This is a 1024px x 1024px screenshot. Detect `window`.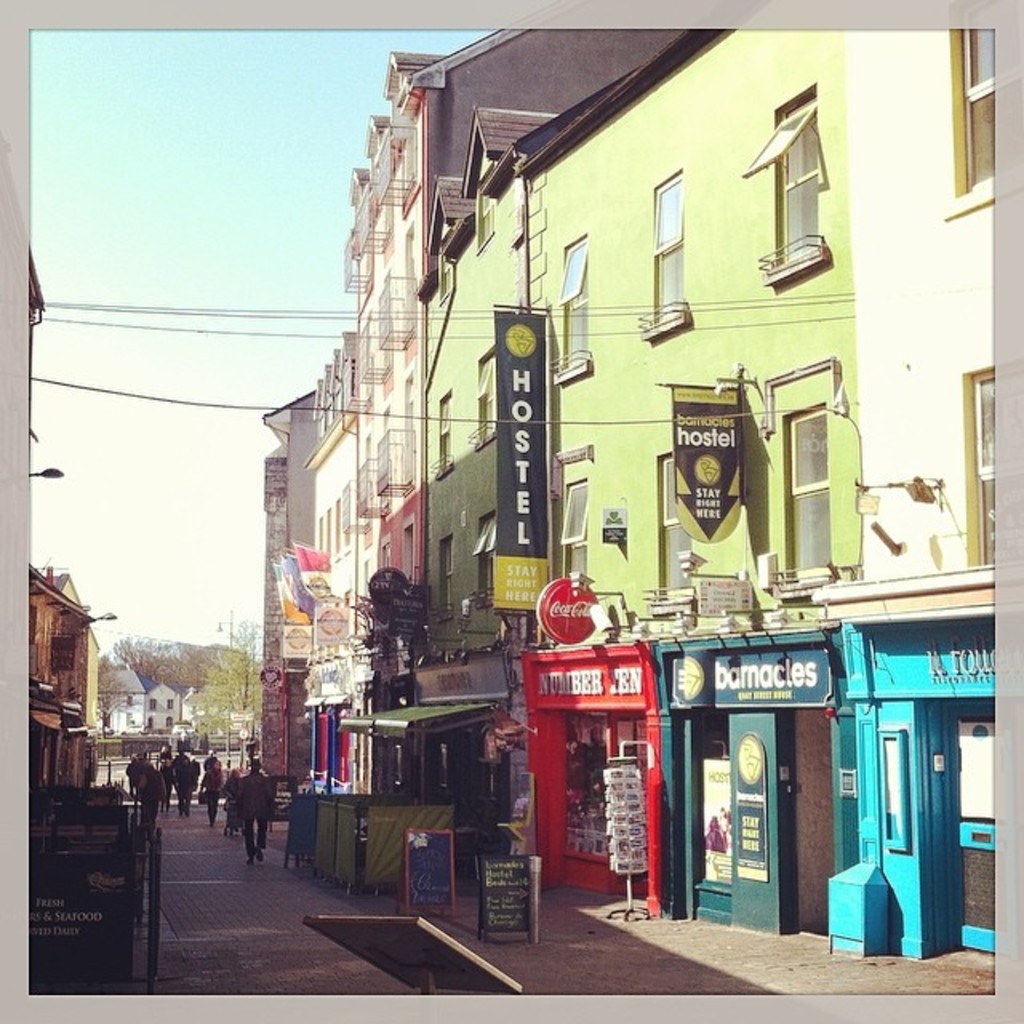
(434,386,458,475).
